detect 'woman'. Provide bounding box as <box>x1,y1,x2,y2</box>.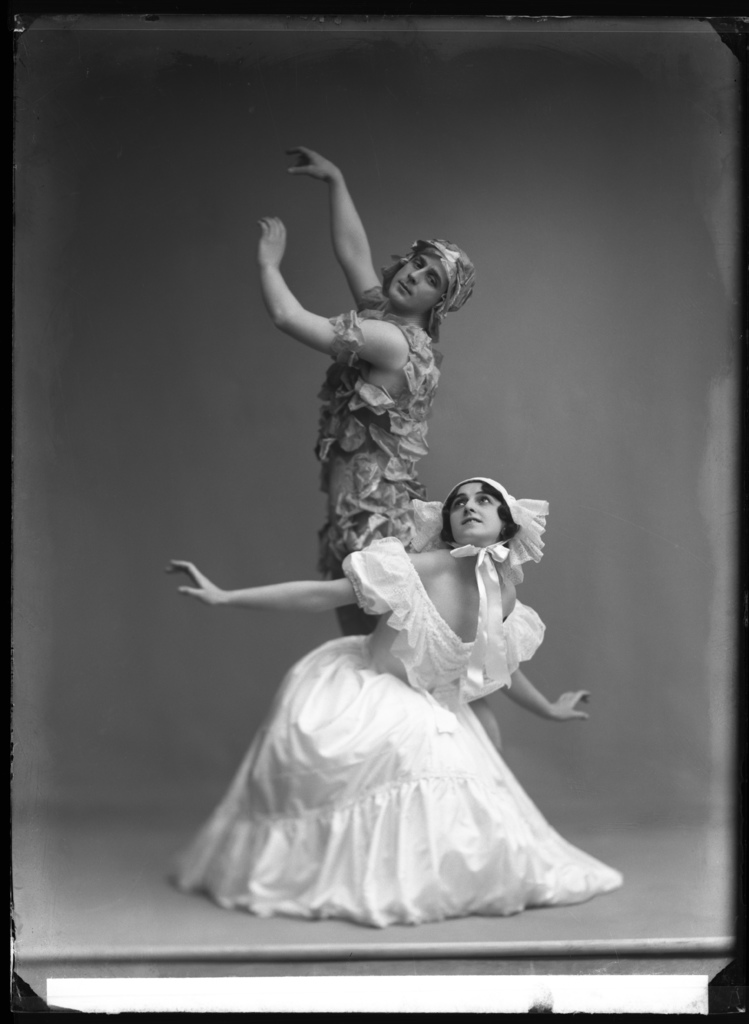
<box>165,463,639,945</box>.
